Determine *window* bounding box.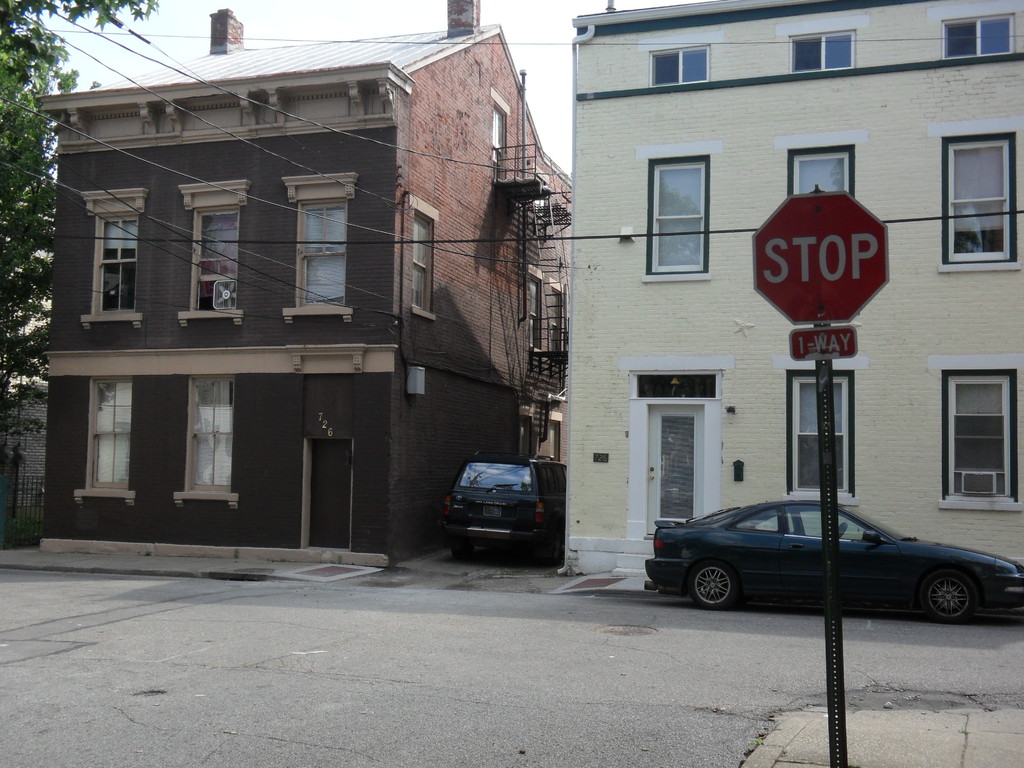
Determined: (x1=932, y1=16, x2=1015, y2=64).
